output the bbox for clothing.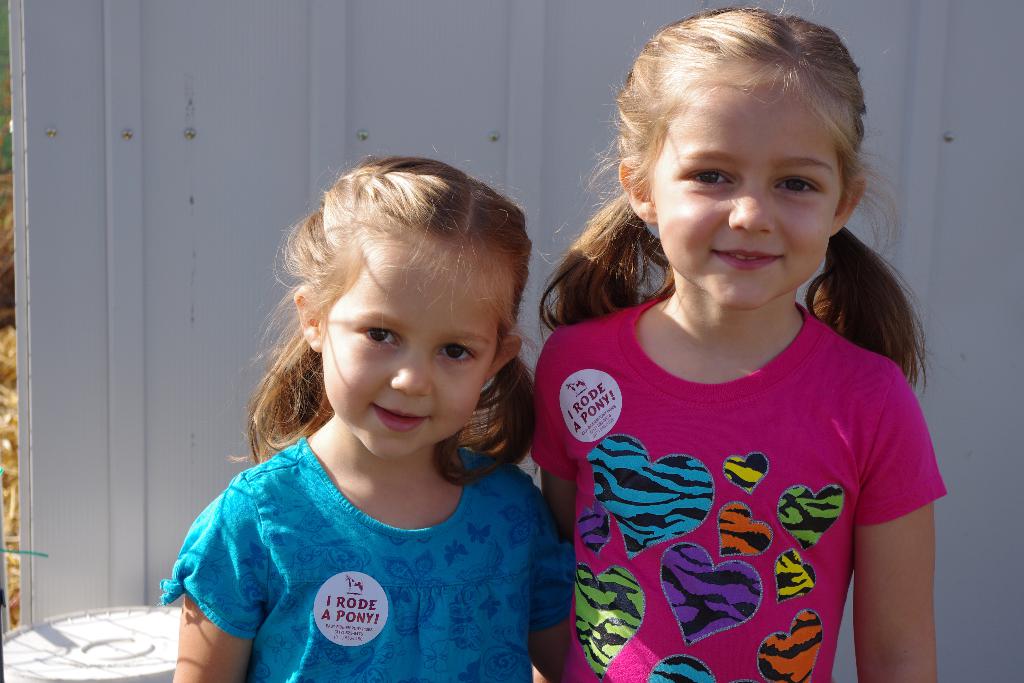
531/283/947/672.
